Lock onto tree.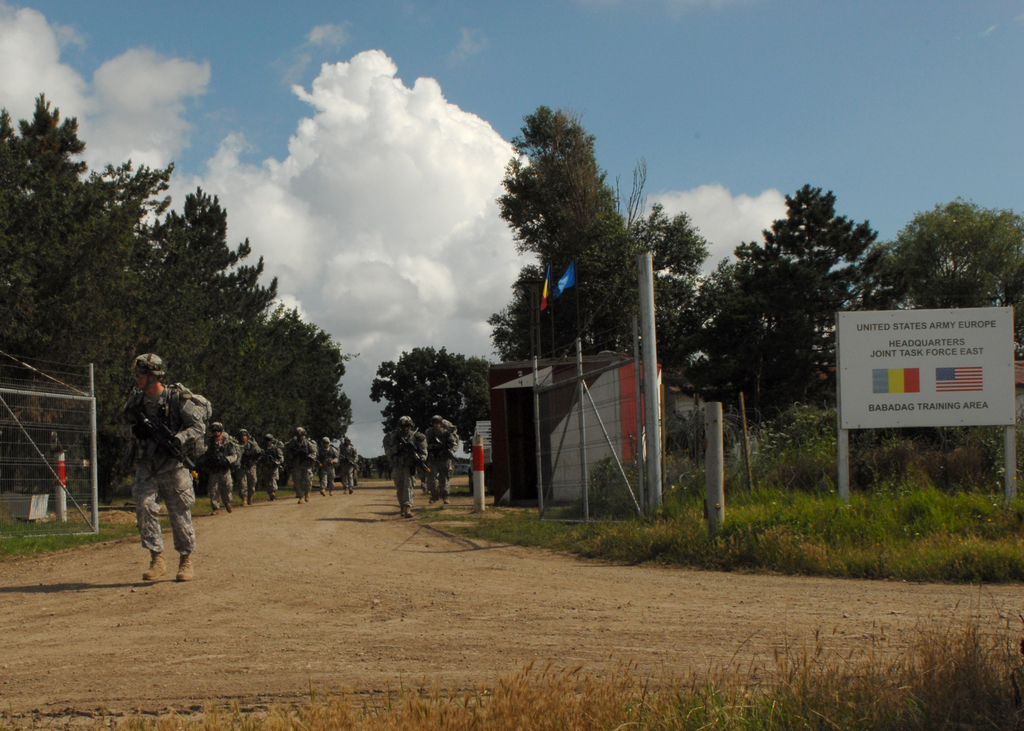
Locked: 872 196 1023 308.
